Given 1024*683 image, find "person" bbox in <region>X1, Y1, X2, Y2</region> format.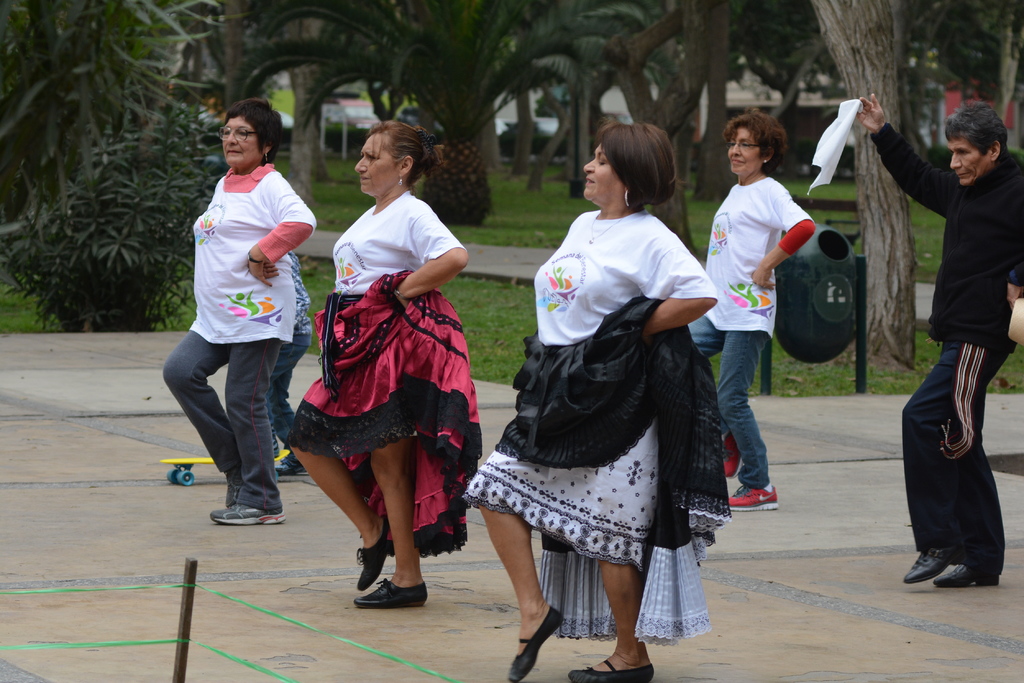
<region>173, 98, 313, 554</region>.
